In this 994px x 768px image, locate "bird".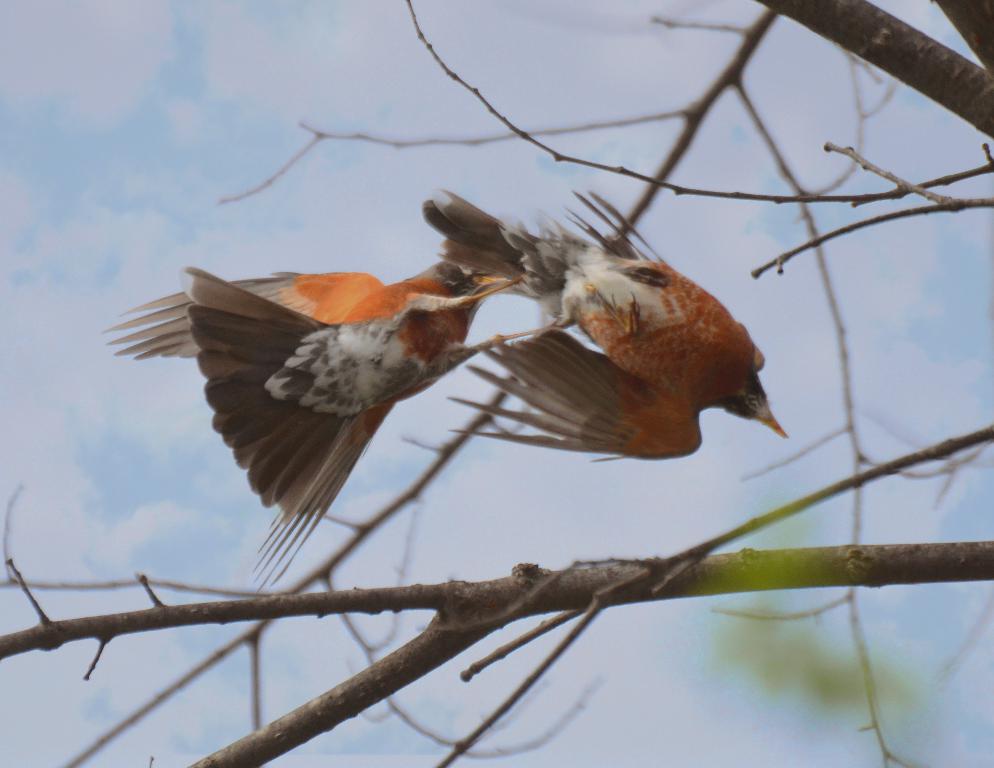
Bounding box: bbox=[424, 190, 791, 465].
